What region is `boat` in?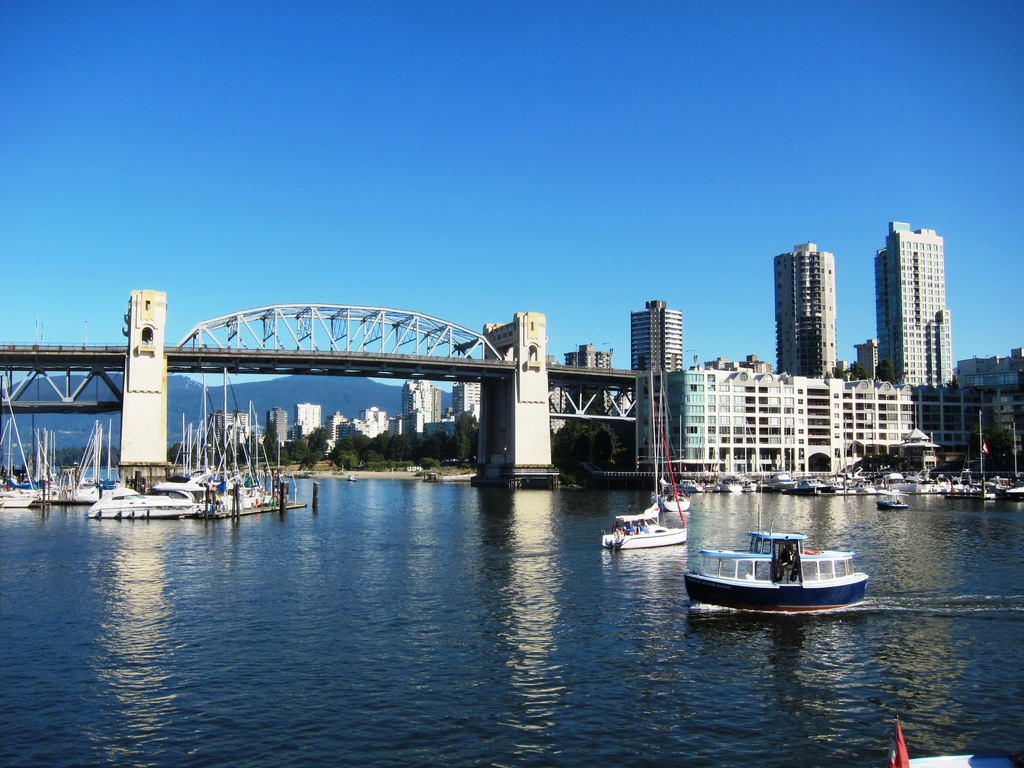
bbox(876, 495, 912, 512).
